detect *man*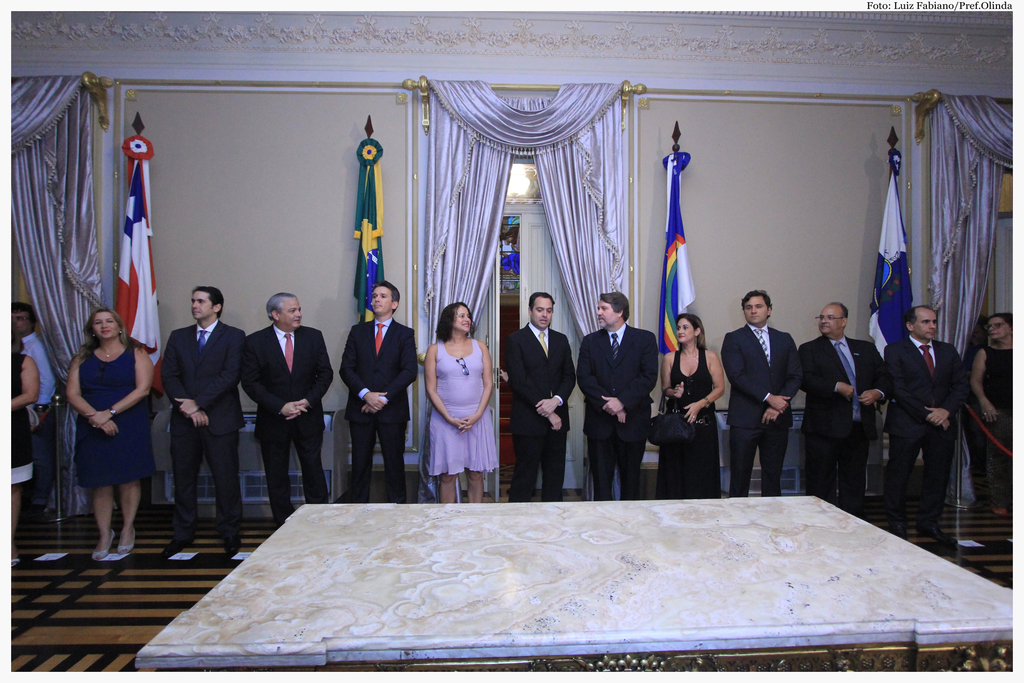
576/291/659/500
